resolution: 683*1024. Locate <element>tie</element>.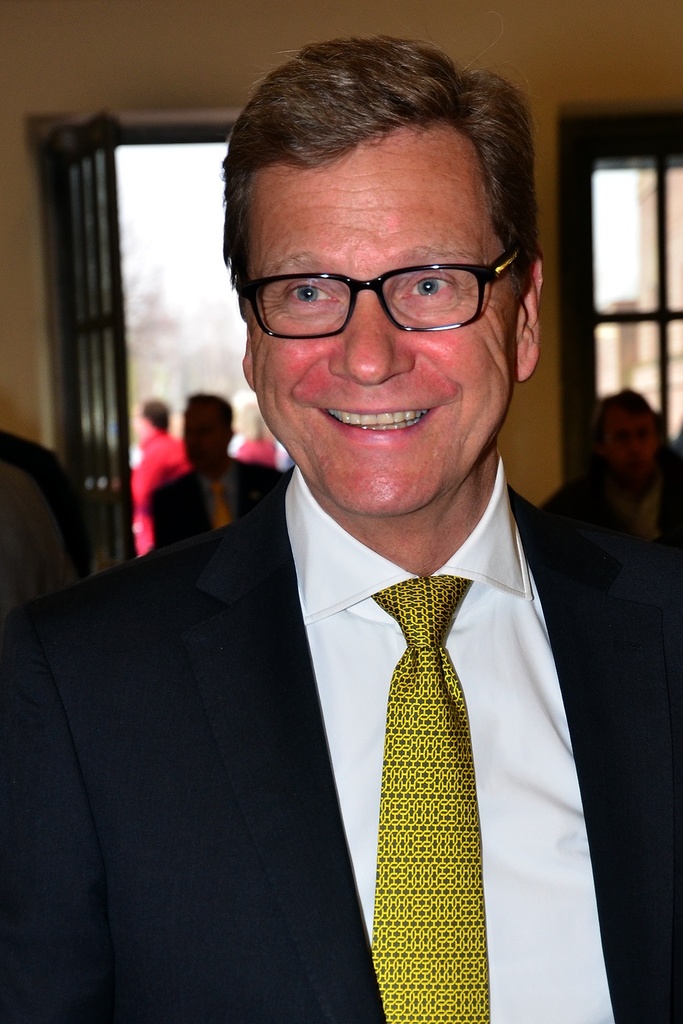
370/571/489/1023.
